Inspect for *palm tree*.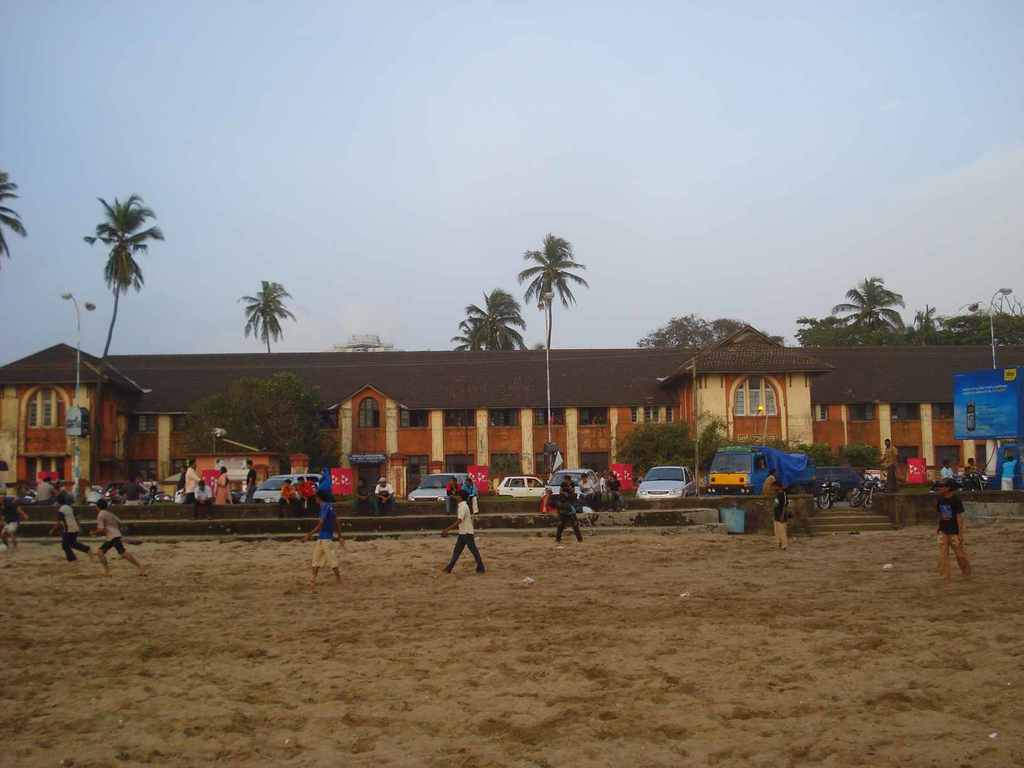
Inspection: locate(0, 164, 28, 257).
